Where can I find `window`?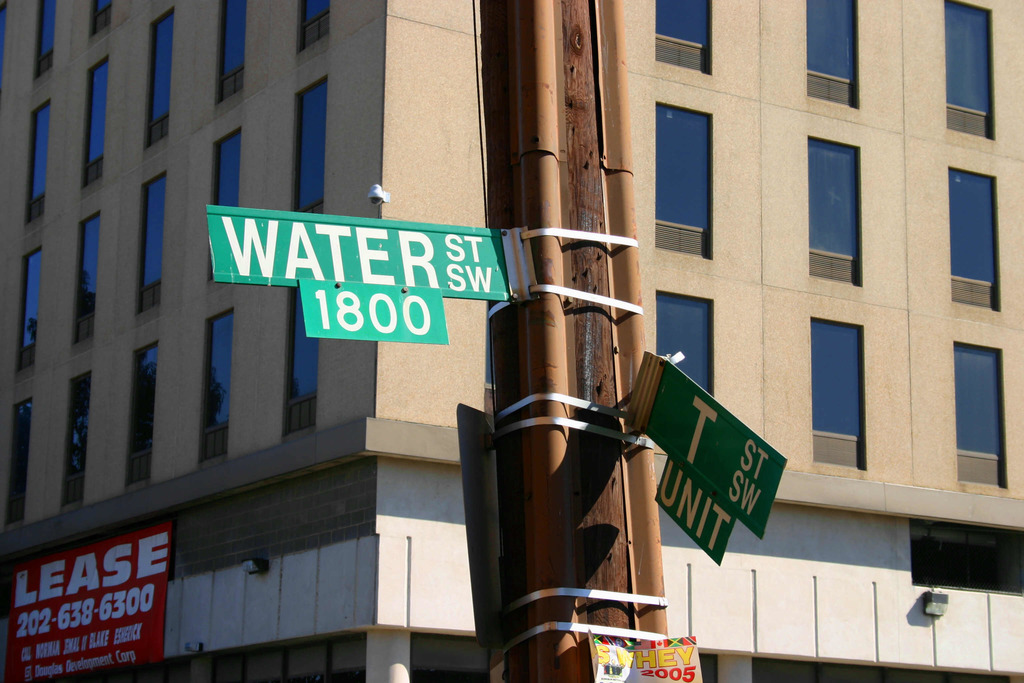
You can find it at rect(91, 0, 113, 45).
